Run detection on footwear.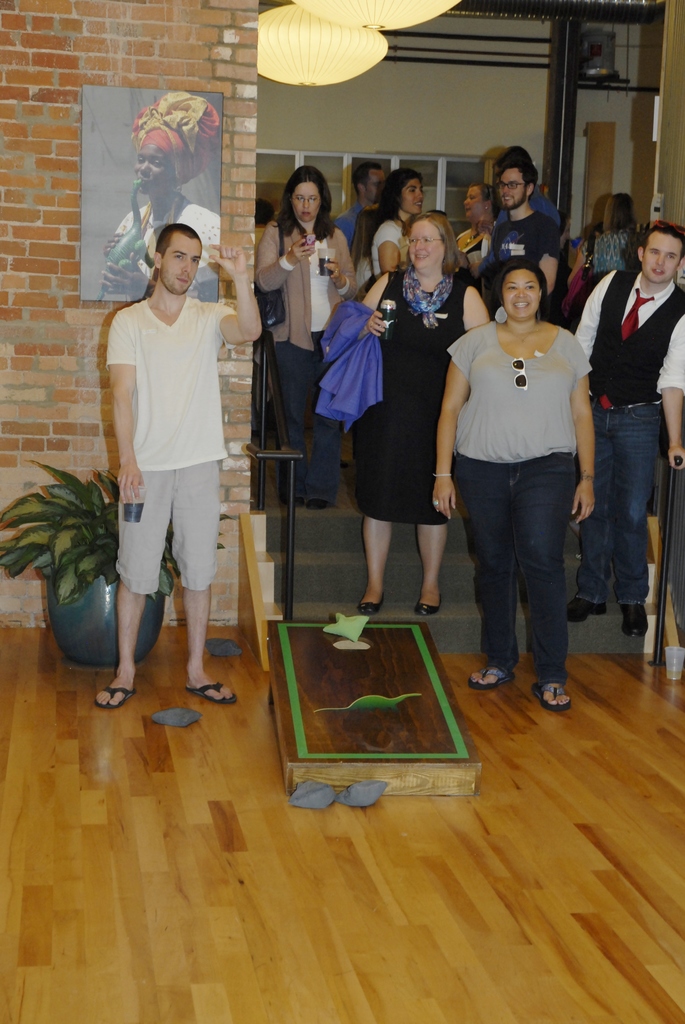
Result: x1=359 y1=596 x2=385 y2=615.
